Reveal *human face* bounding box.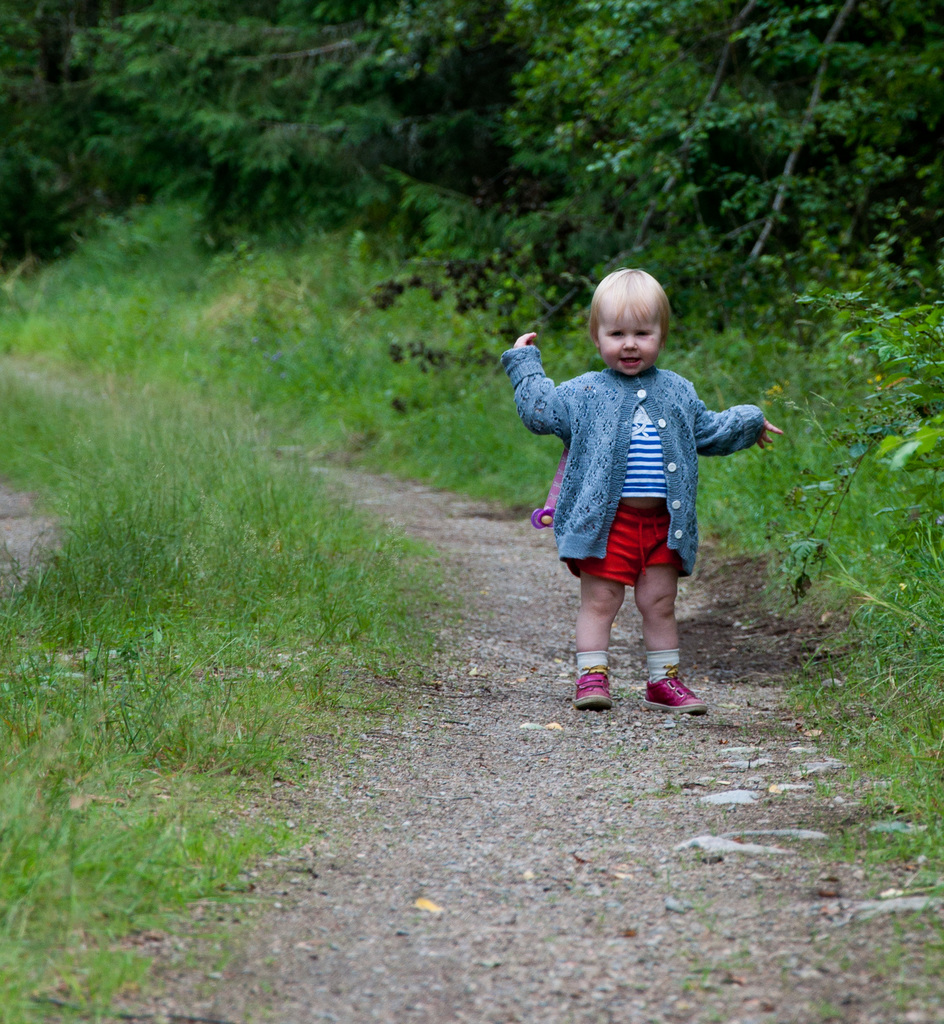
Revealed: [x1=598, y1=300, x2=666, y2=381].
